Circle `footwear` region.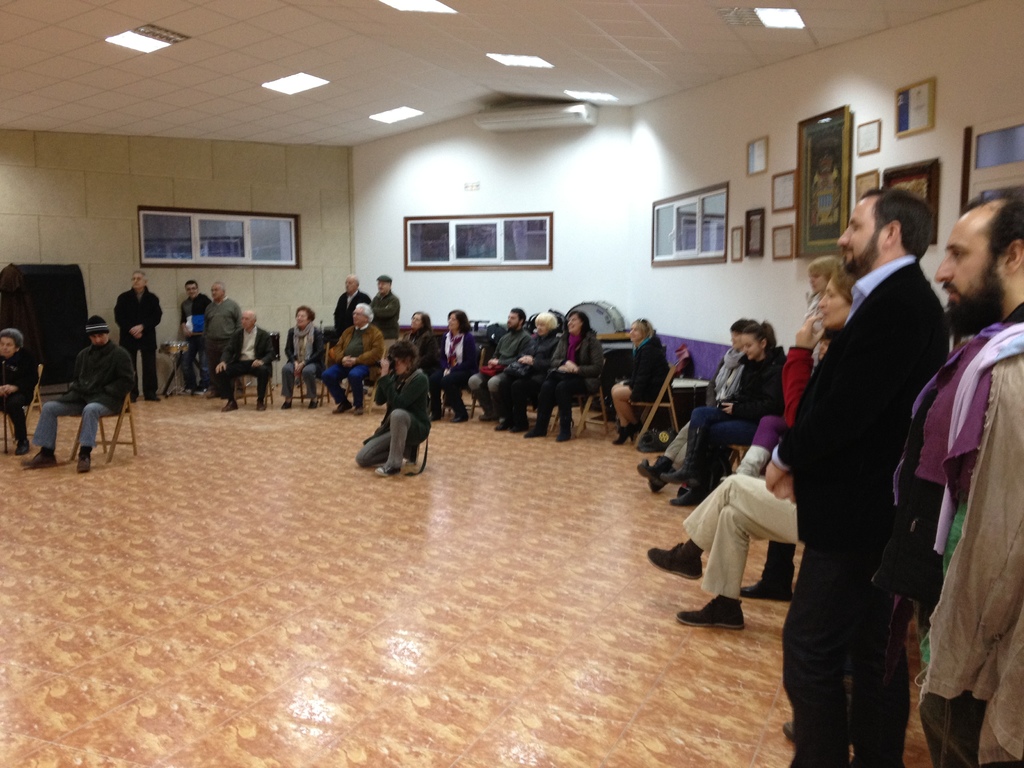
Region: [449,412,459,422].
